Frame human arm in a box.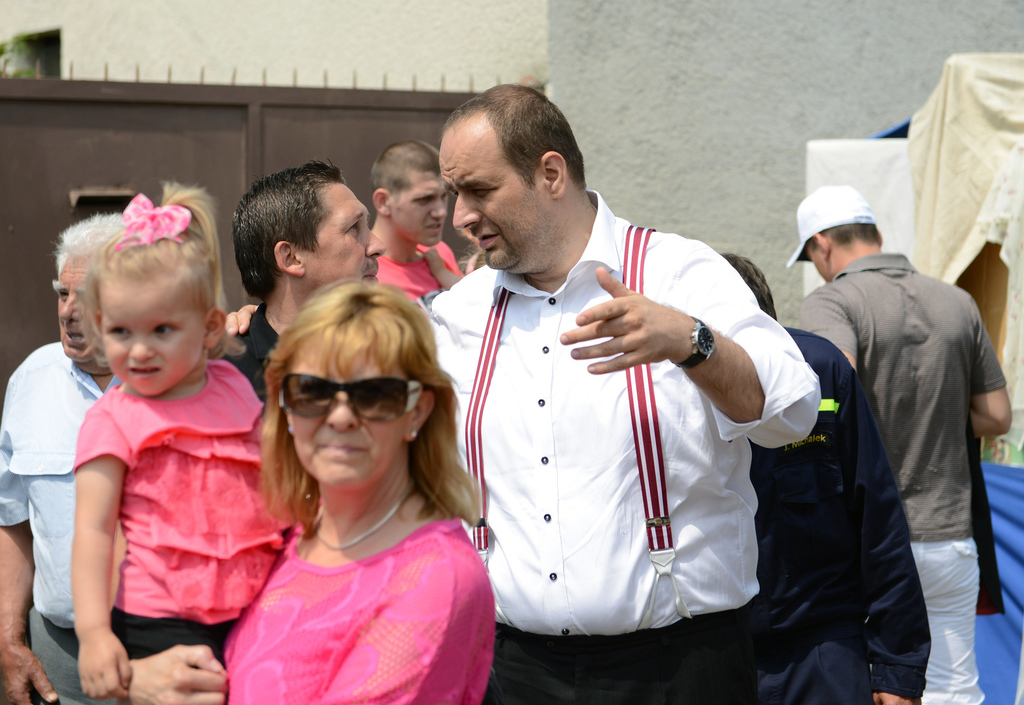
[559,261,827,456].
